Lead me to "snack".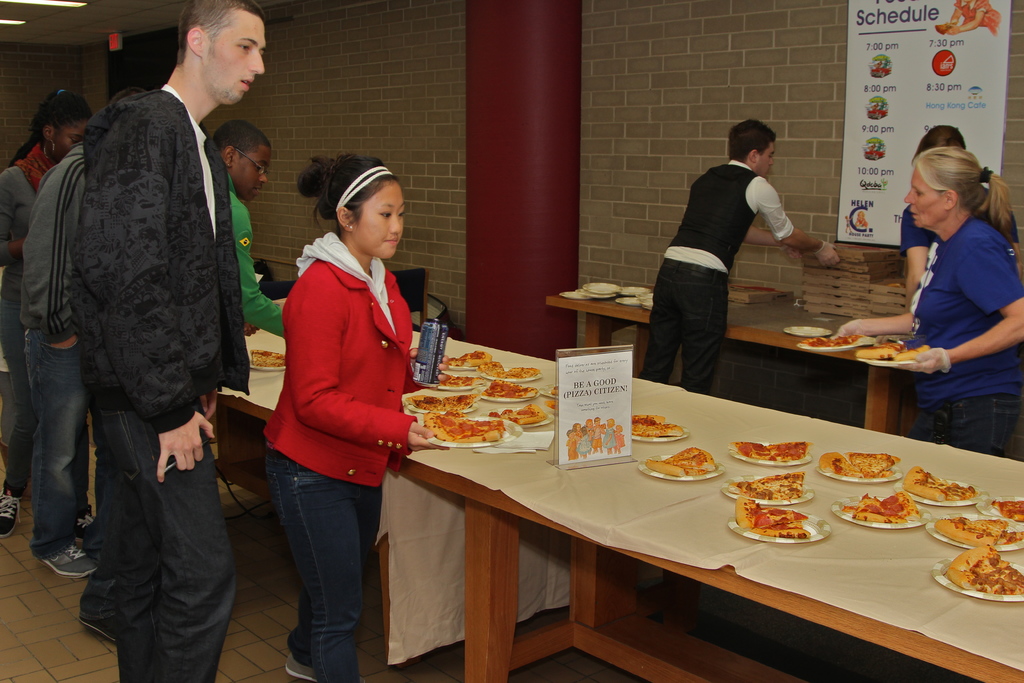
Lead to {"x1": 821, "y1": 451, "x2": 900, "y2": 479}.
